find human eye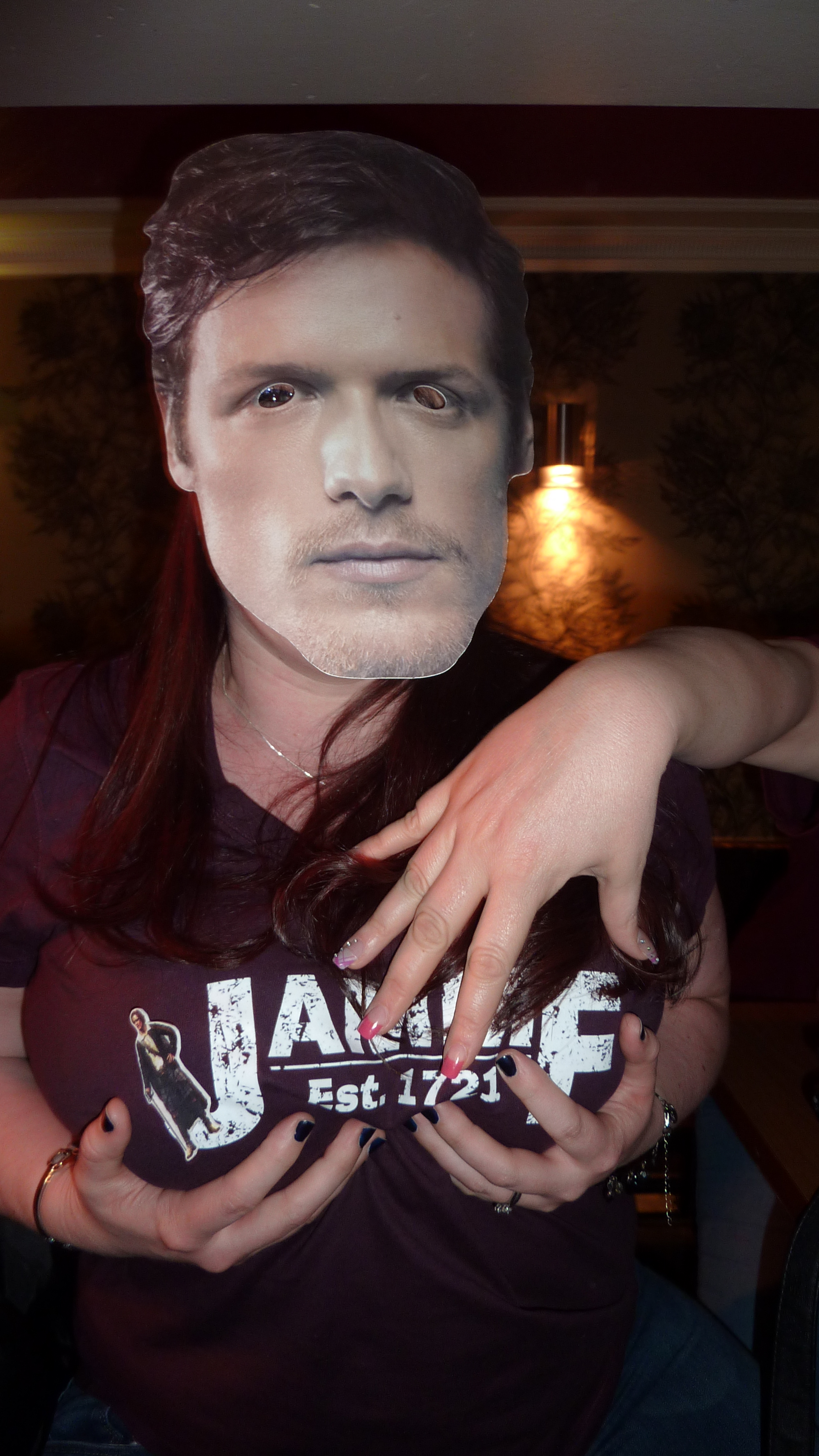
x1=90 y1=137 x2=116 y2=150
